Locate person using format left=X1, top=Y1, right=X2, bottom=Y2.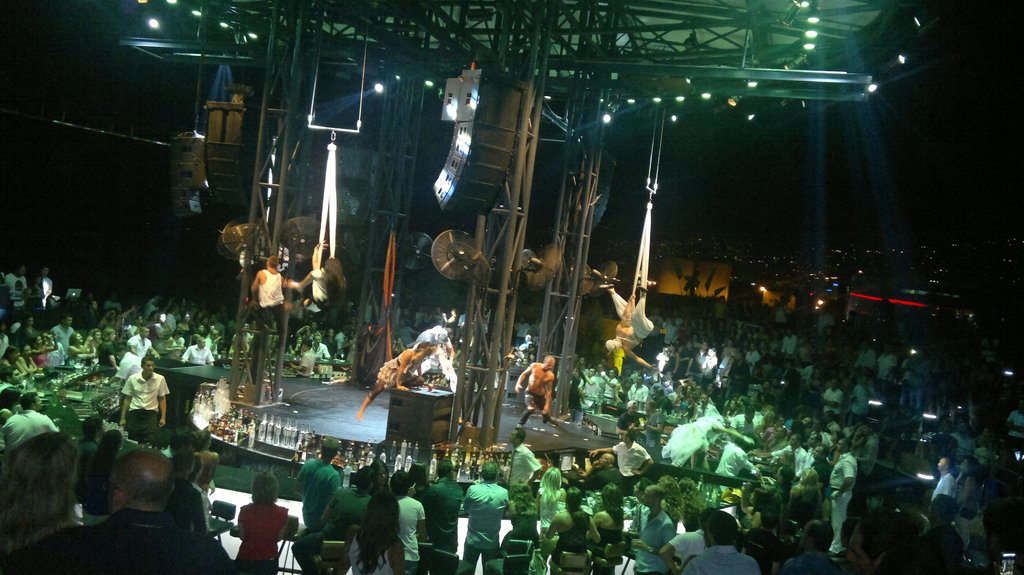
left=355, top=338, right=433, bottom=419.
